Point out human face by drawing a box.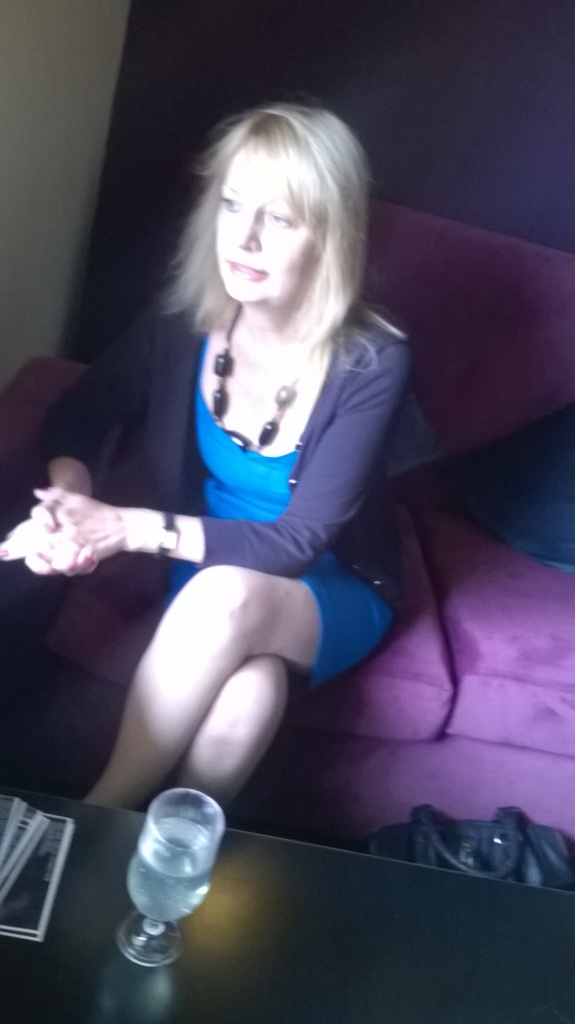
bbox=(215, 134, 325, 308).
